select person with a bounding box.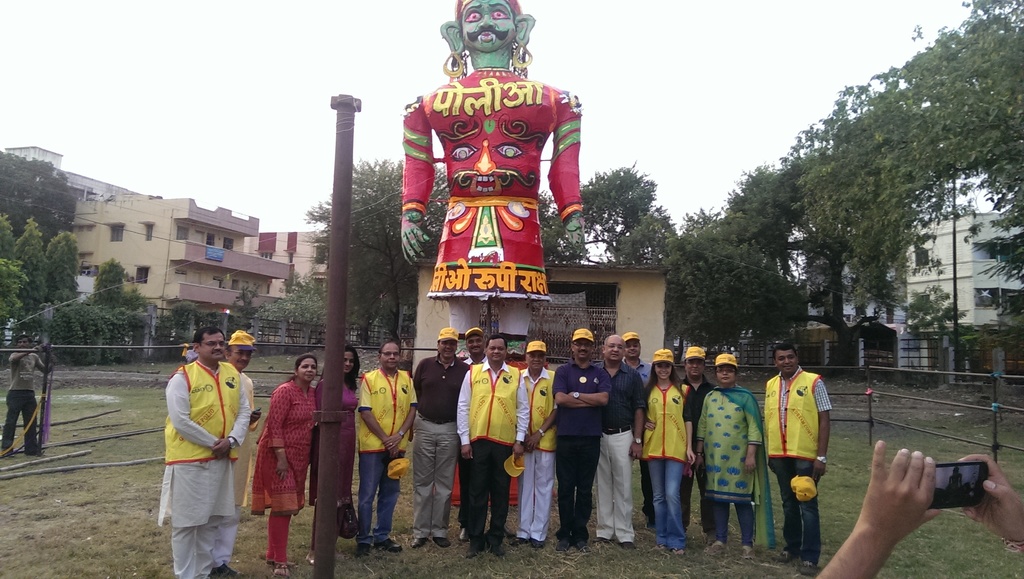
Rect(813, 437, 1023, 578).
